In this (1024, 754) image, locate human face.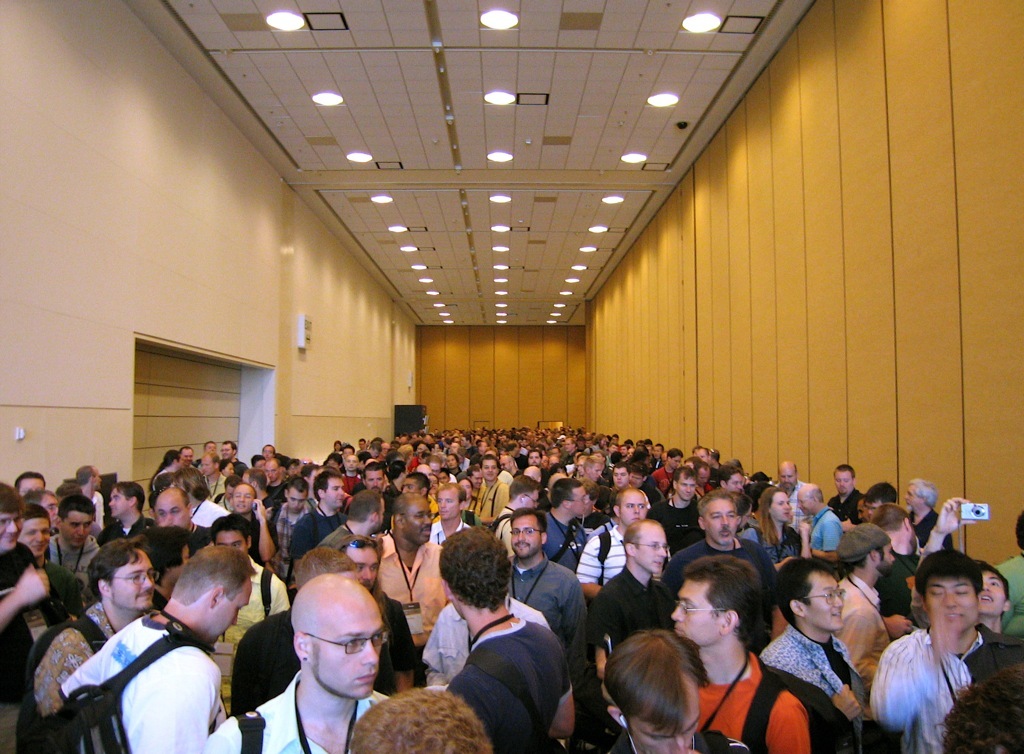
Bounding box: Rect(634, 526, 665, 575).
